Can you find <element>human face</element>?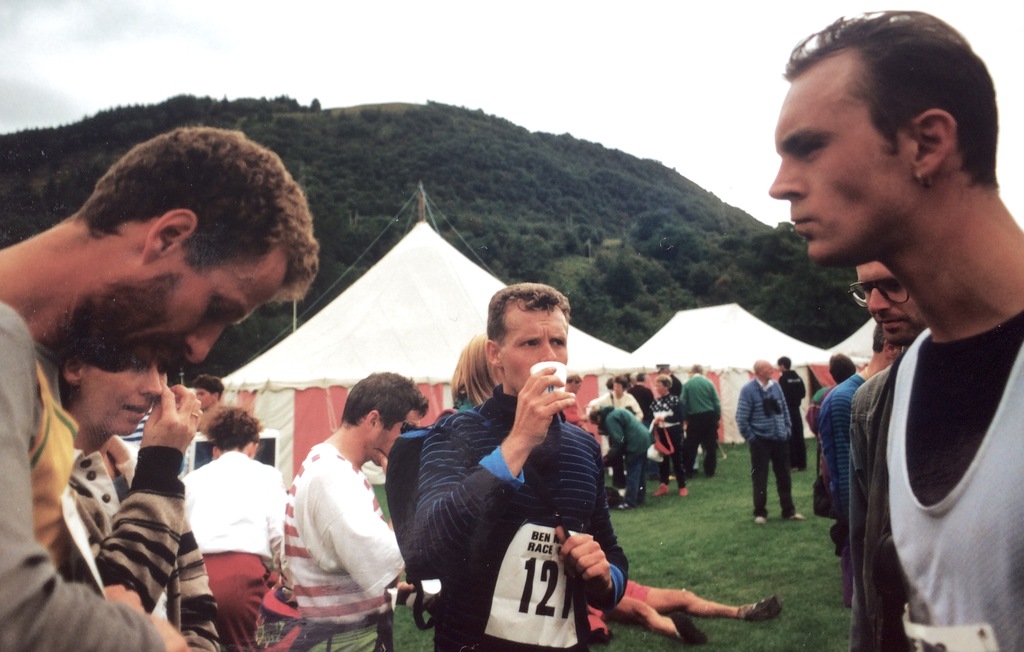
Yes, bounding box: bbox(497, 301, 572, 396).
